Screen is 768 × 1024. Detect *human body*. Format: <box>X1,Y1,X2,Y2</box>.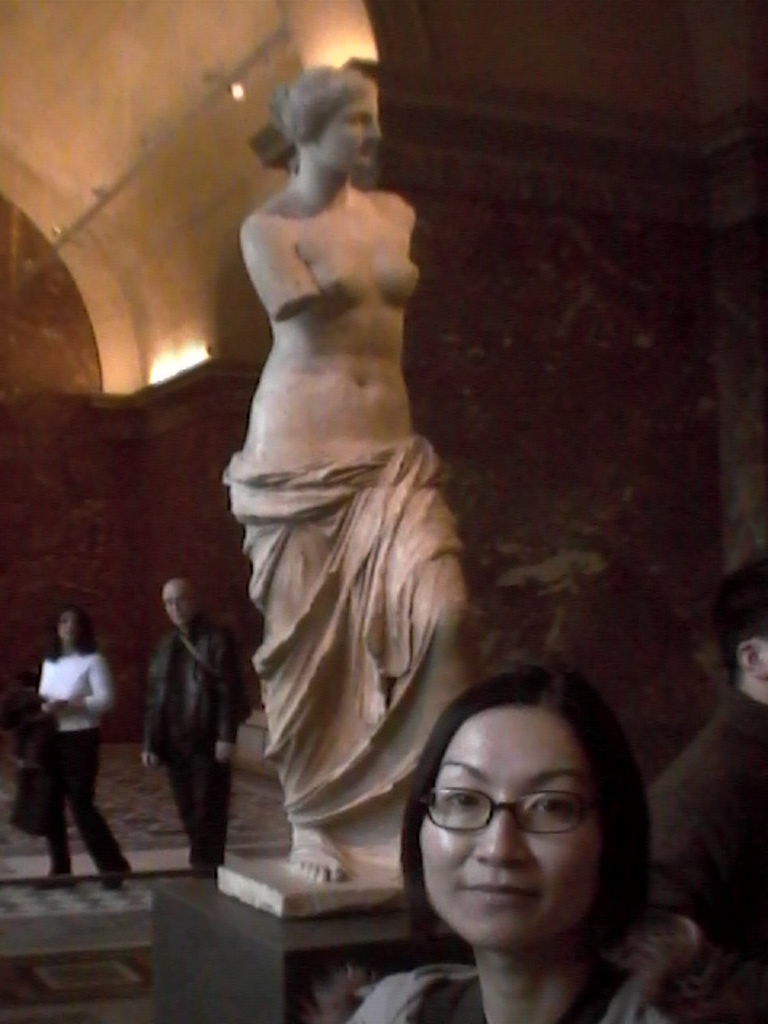
<box>142,566,258,862</box>.
